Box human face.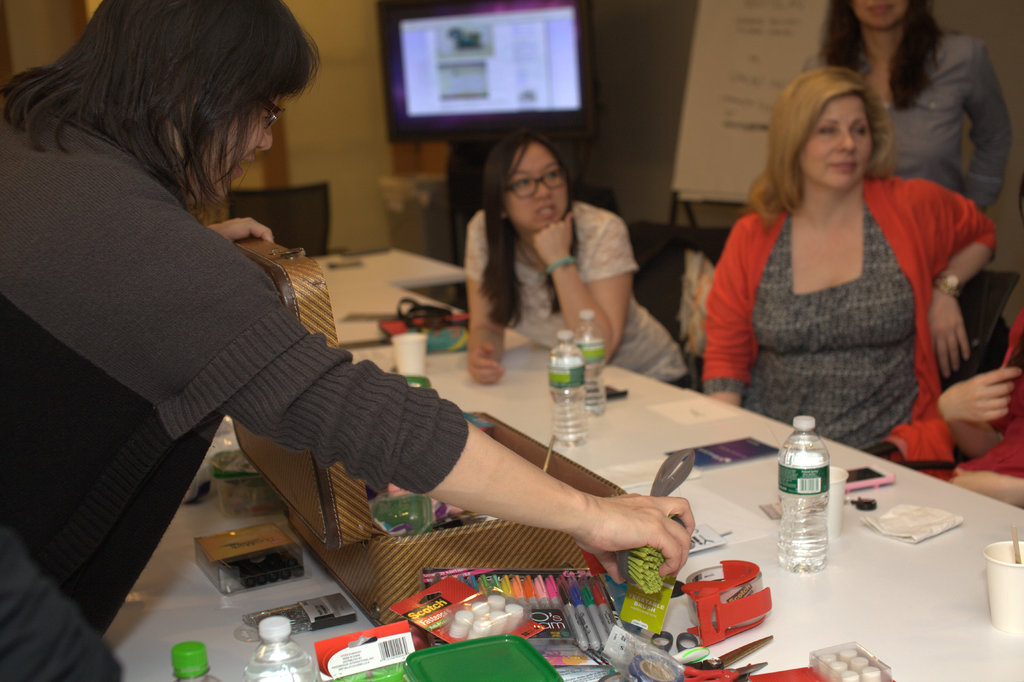
bbox=[805, 92, 874, 189].
